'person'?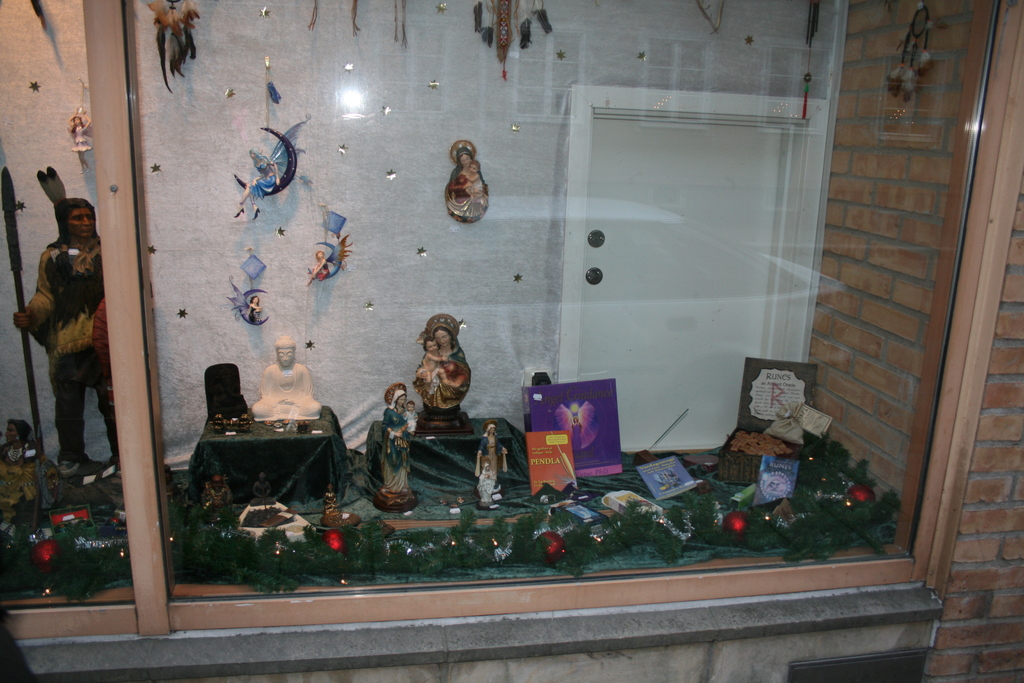
{"x1": 419, "y1": 336, "x2": 445, "y2": 381}
